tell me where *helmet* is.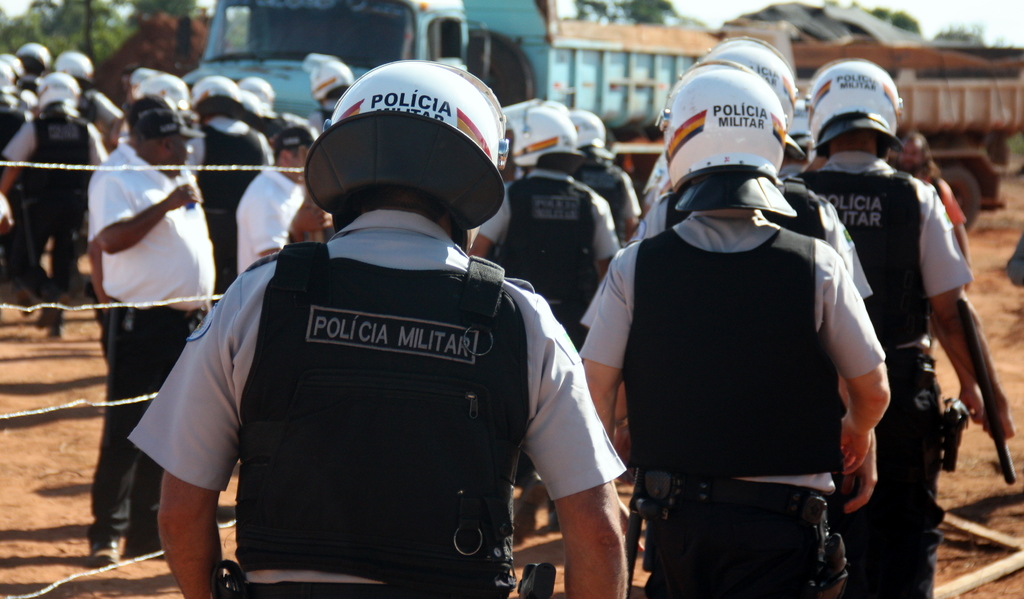
*helmet* is at (x1=243, y1=77, x2=279, y2=122).
